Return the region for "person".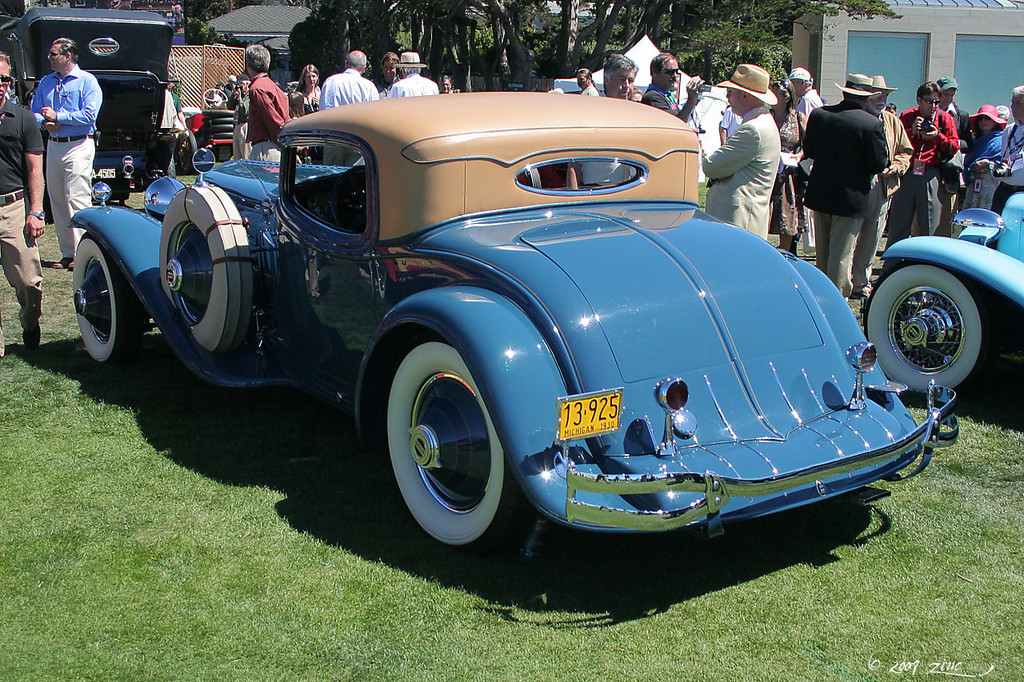
786 66 830 249.
